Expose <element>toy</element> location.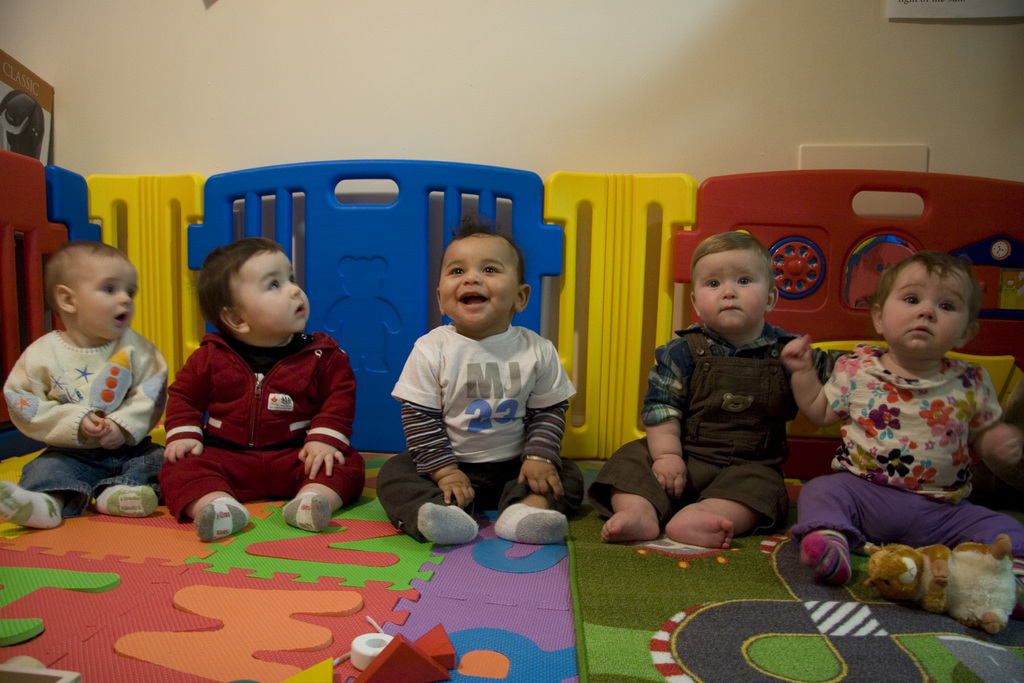
Exposed at BBox(355, 635, 450, 682).
